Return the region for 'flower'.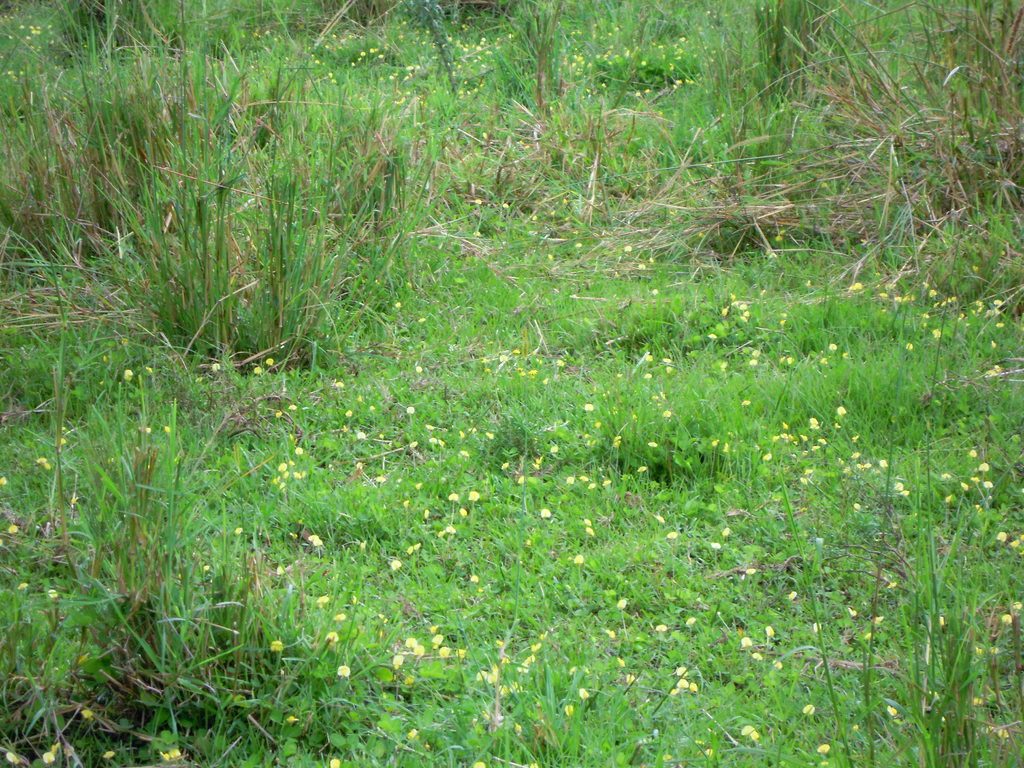
[801,701,816,717].
